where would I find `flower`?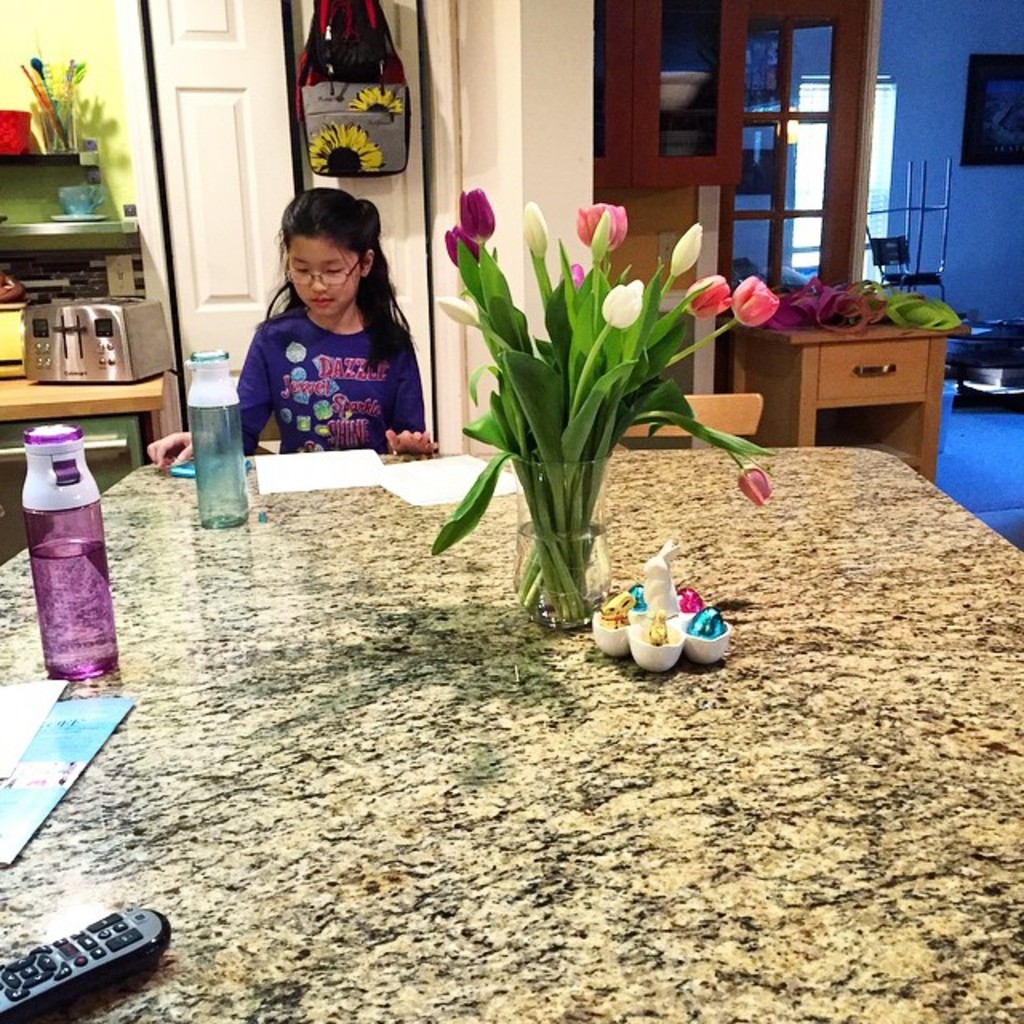
At [598,275,661,330].
